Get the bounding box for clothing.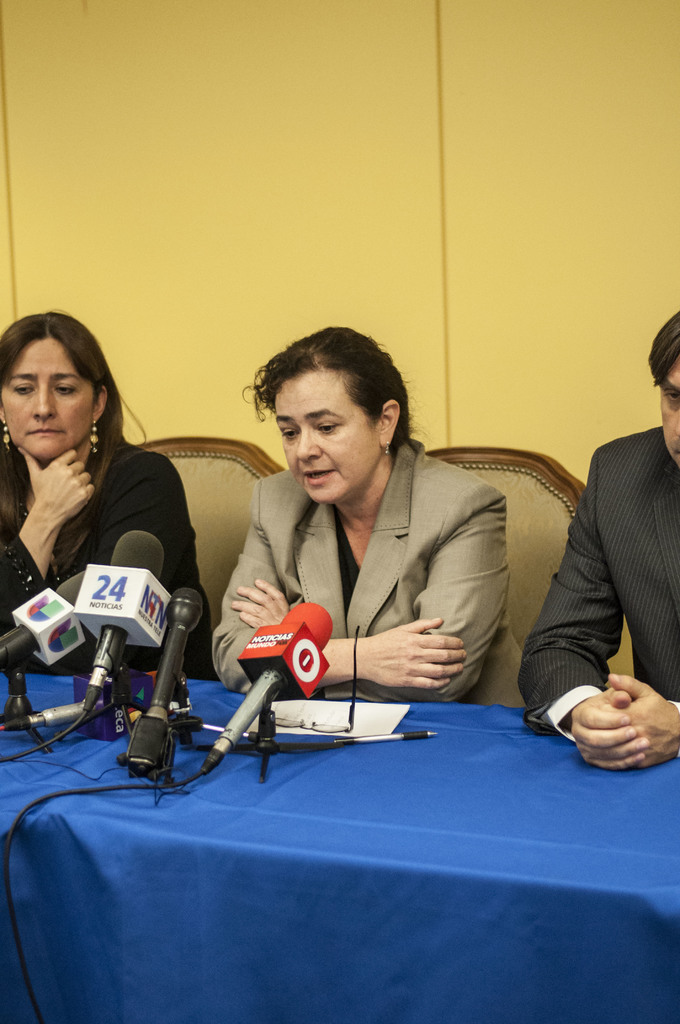
<bbox>199, 417, 526, 728</bbox>.
